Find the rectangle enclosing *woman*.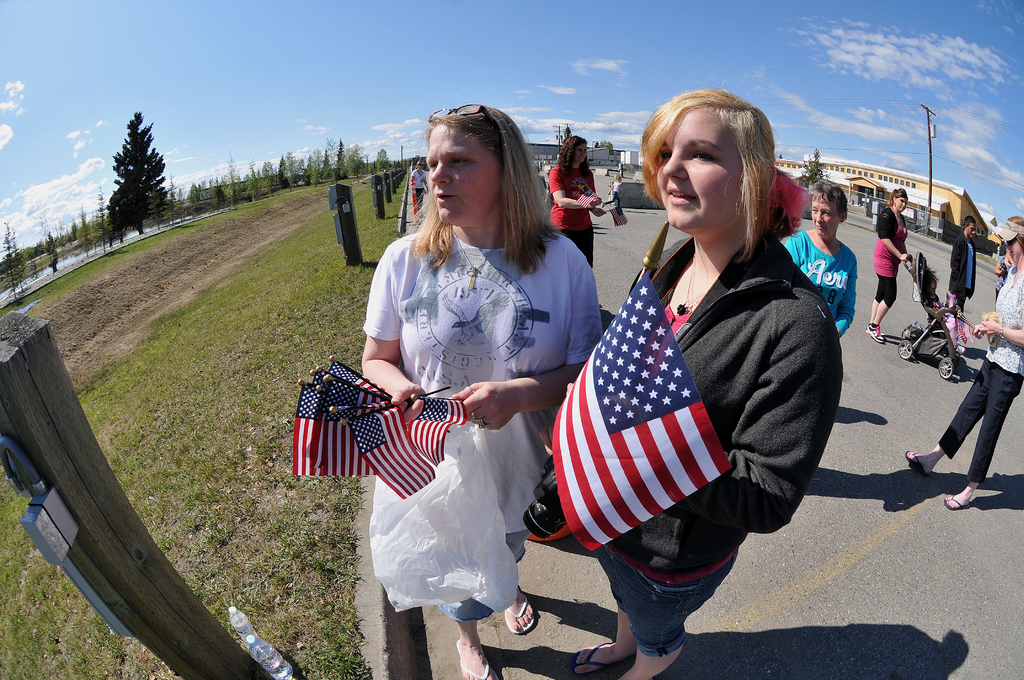
[x1=779, y1=179, x2=851, y2=339].
